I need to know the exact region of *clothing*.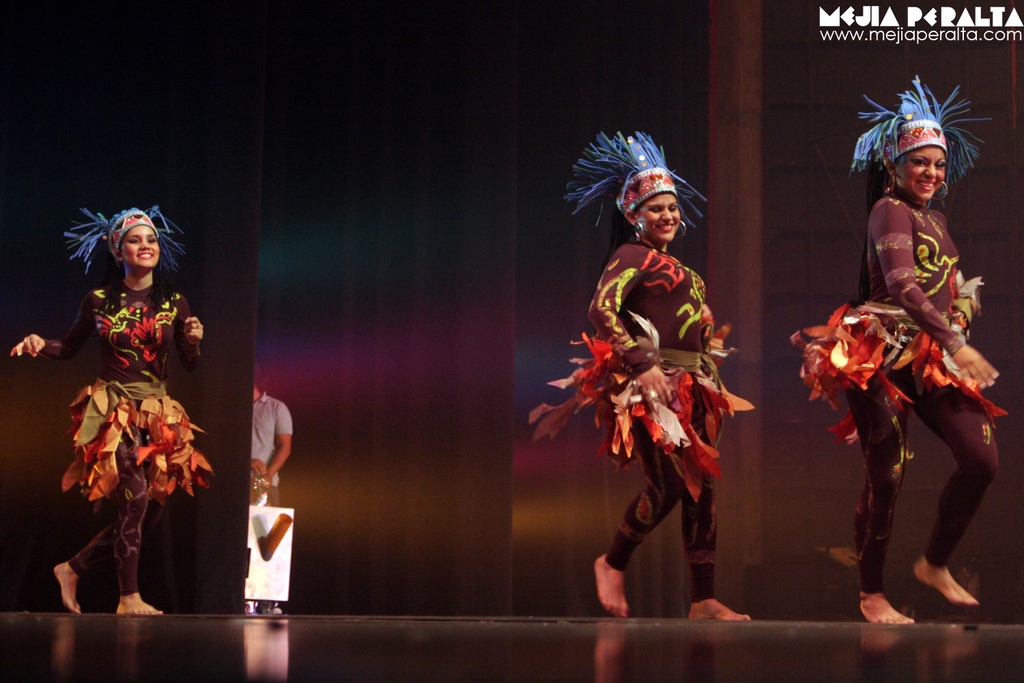
Region: 233, 368, 304, 505.
